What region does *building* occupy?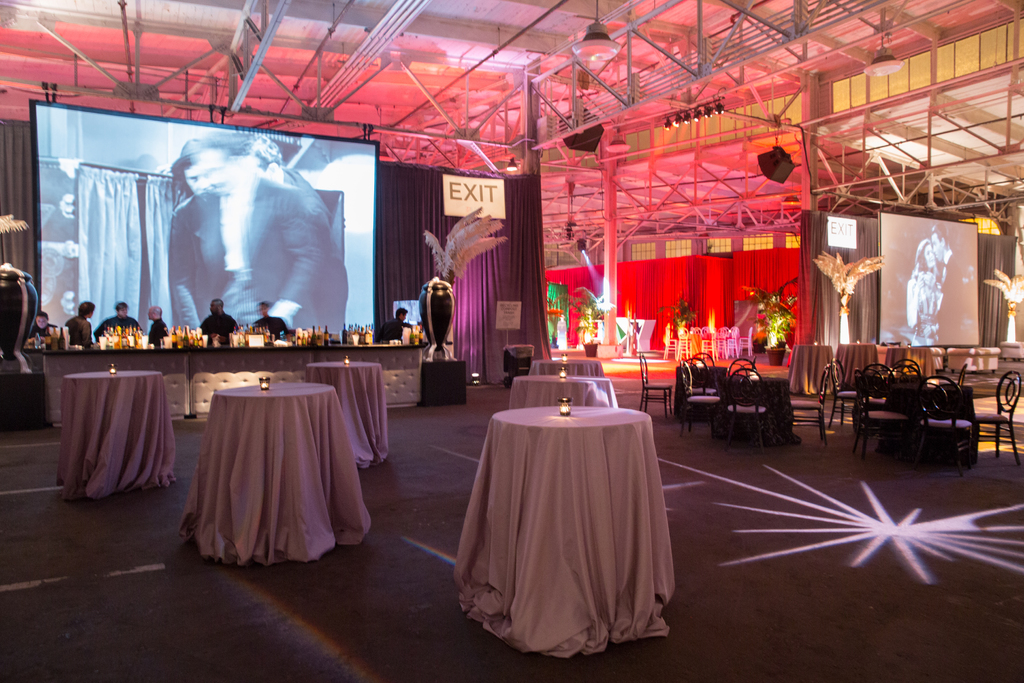
region(0, 0, 1023, 682).
